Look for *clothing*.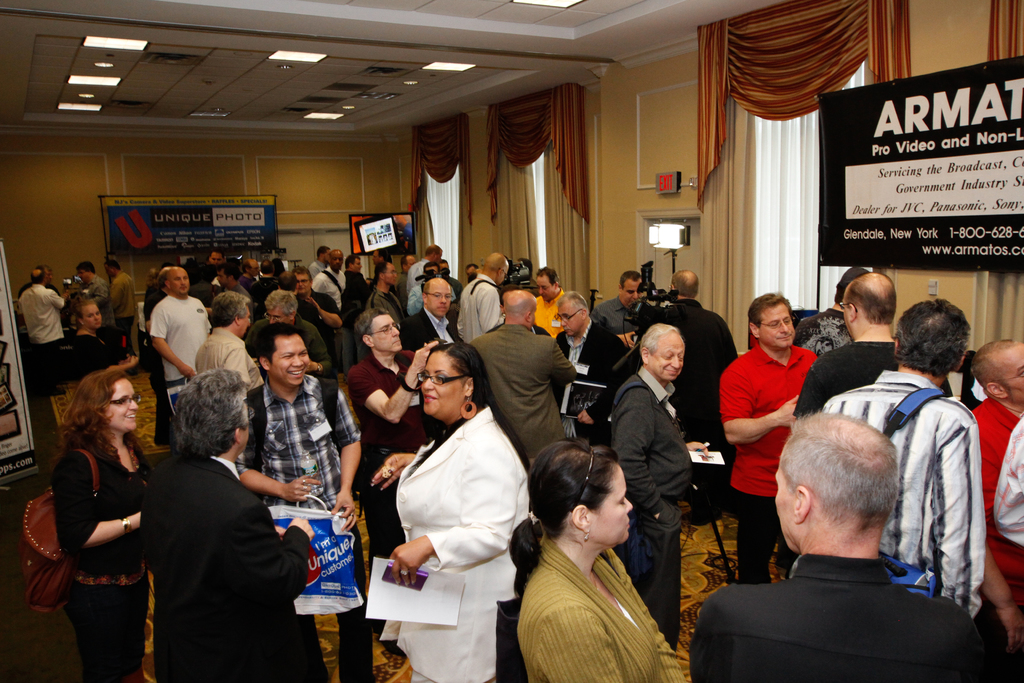
Found: [x1=690, y1=551, x2=1005, y2=682].
